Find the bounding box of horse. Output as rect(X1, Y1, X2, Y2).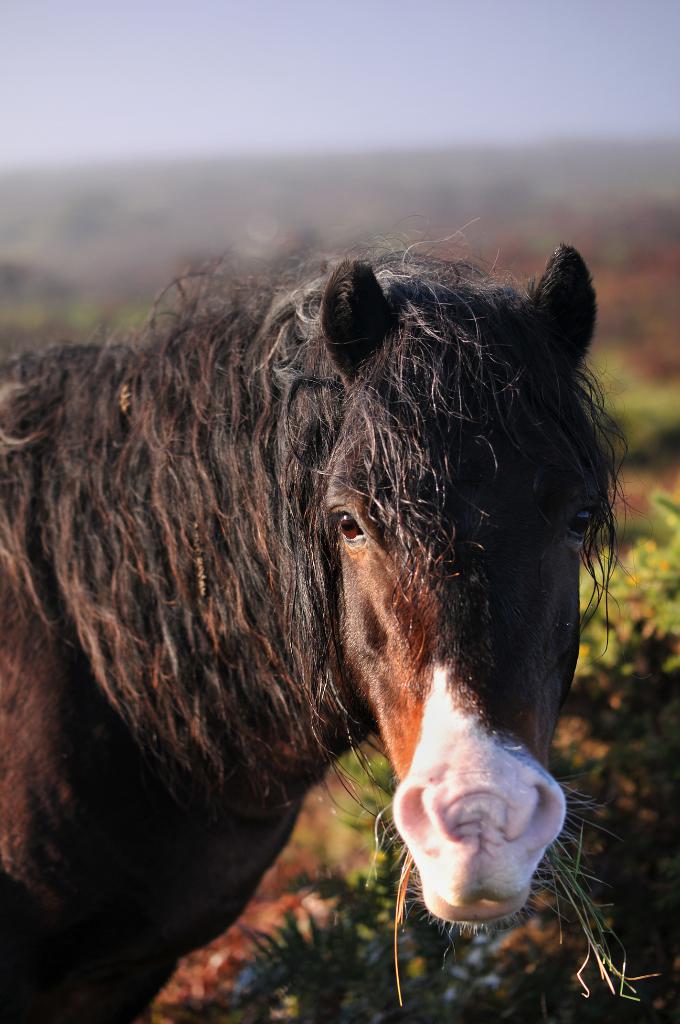
rect(0, 219, 631, 1023).
